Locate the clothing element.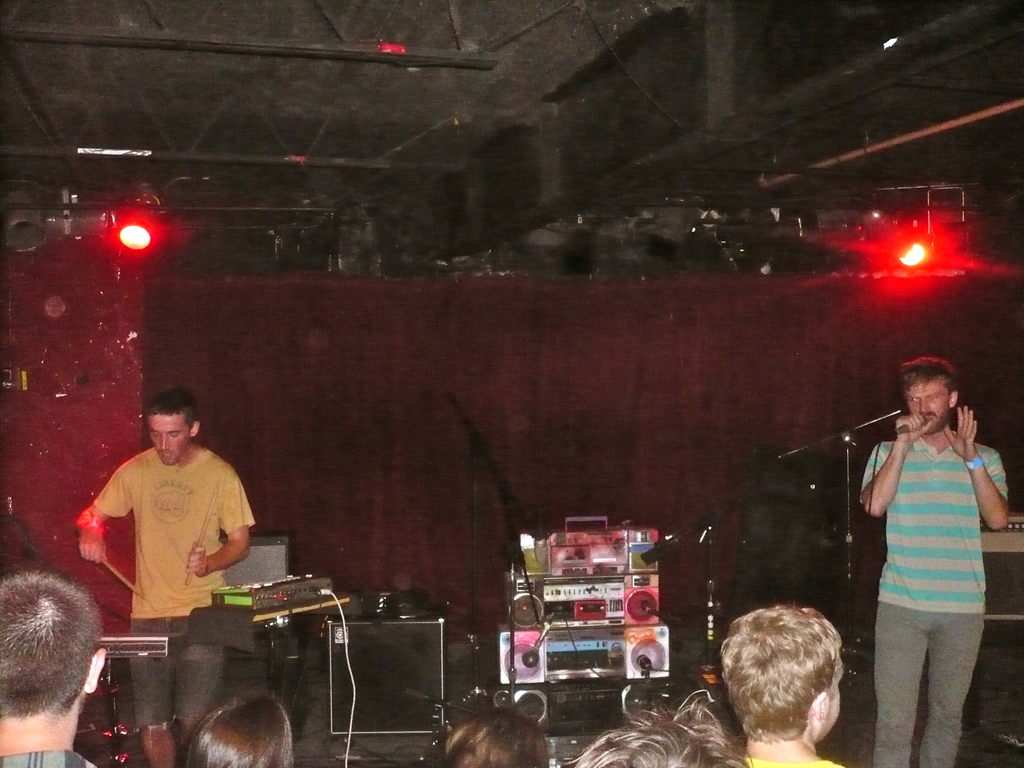
Element bbox: box=[99, 447, 257, 729].
